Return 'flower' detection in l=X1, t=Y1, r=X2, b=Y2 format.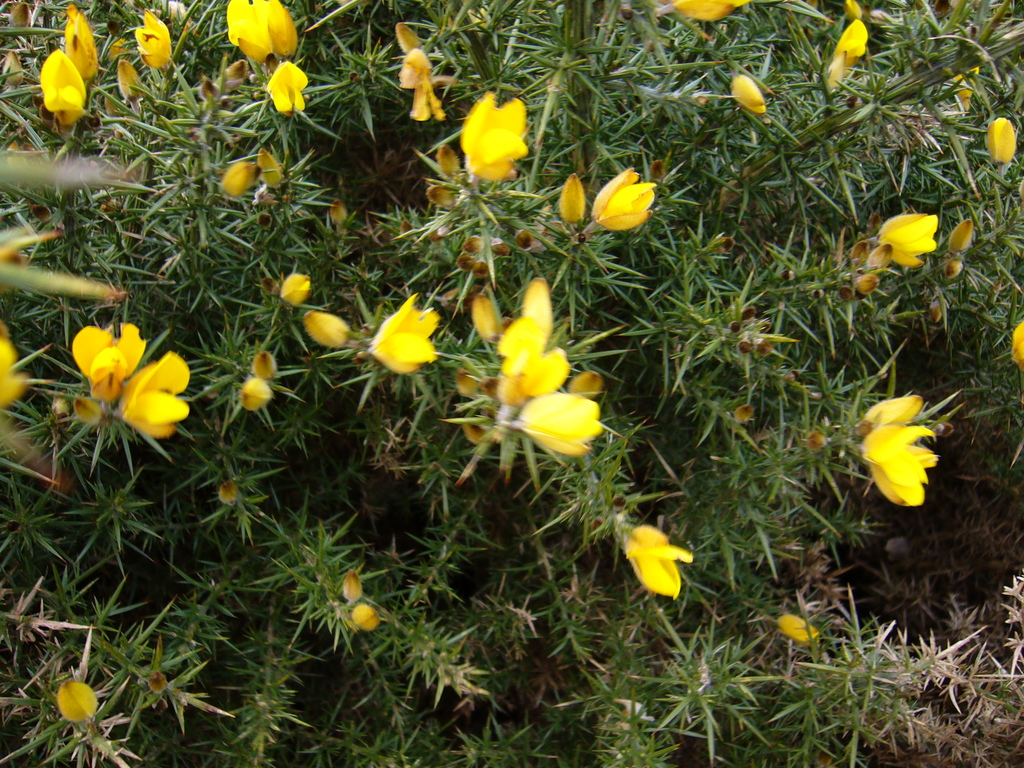
l=495, t=280, r=570, b=400.
